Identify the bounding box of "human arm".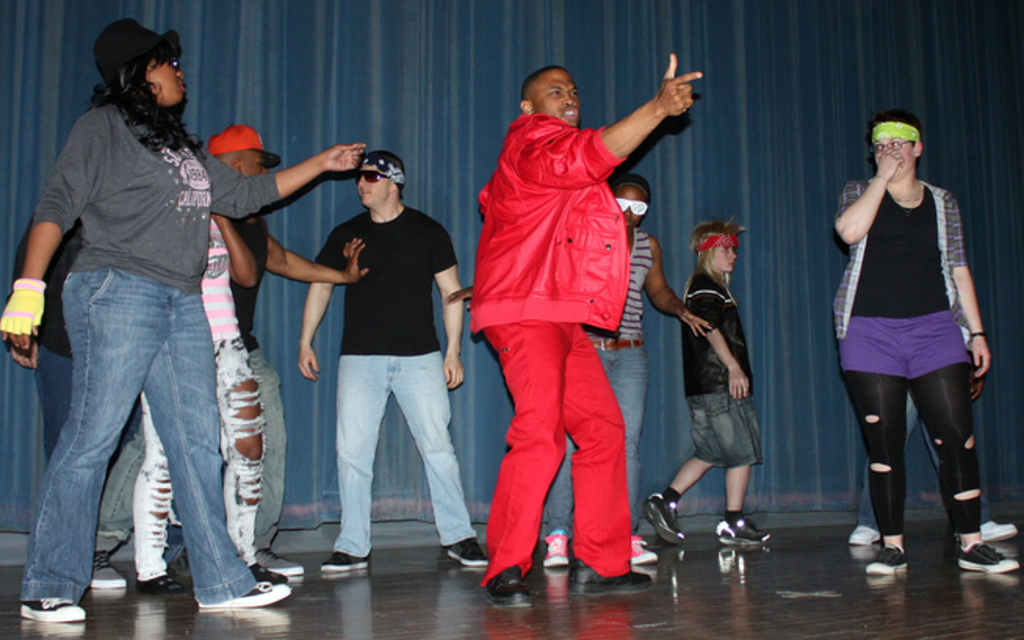
(x1=261, y1=233, x2=365, y2=285).
